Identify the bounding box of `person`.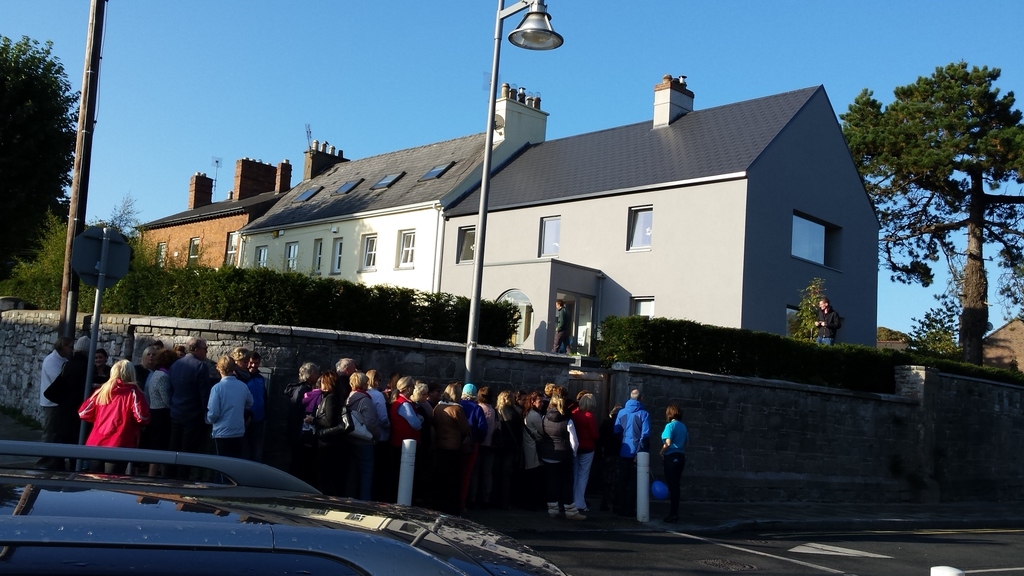
x1=86, y1=348, x2=113, y2=391.
